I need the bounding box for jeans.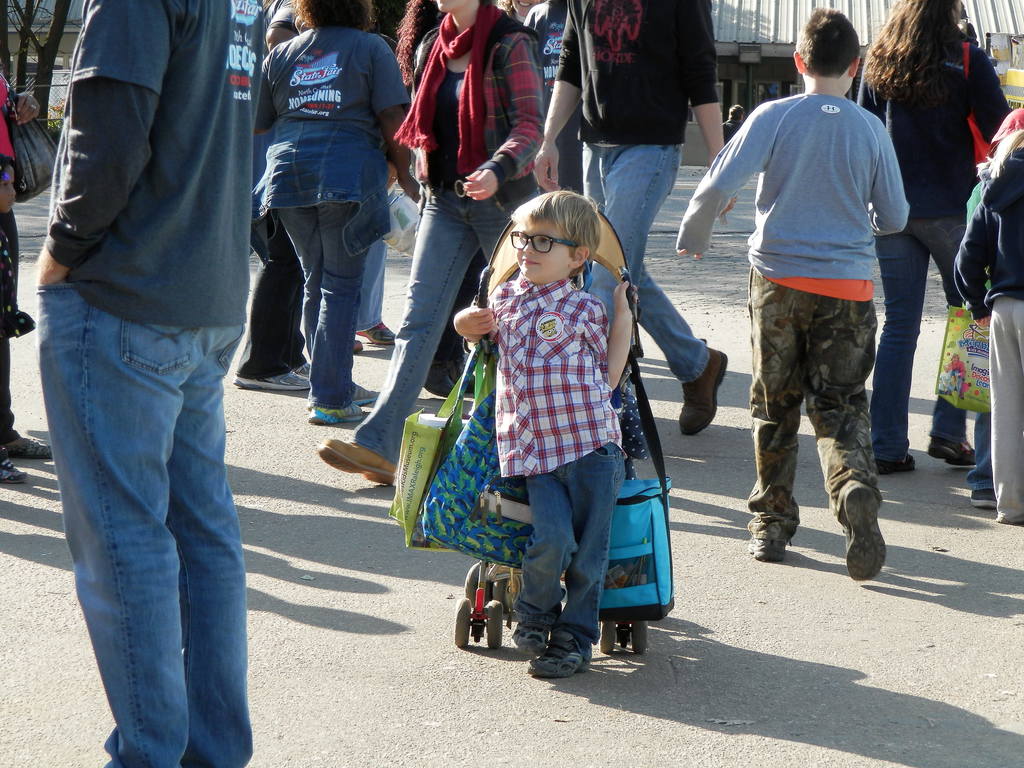
Here it is: locate(273, 203, 385, 406).
